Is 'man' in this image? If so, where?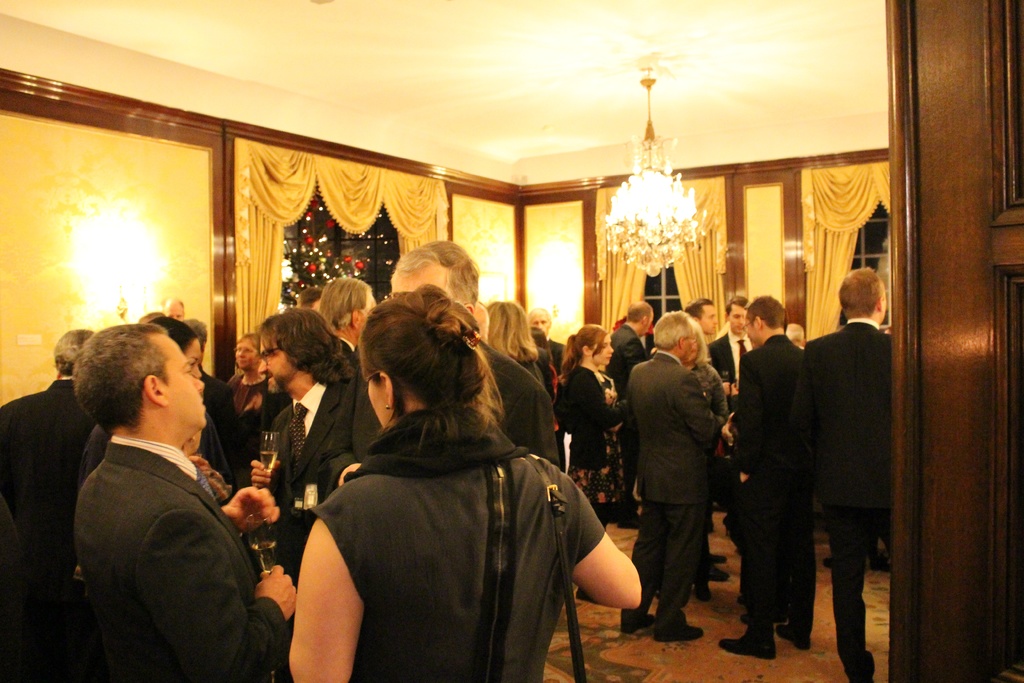
Yes, at crop(619, 310, 725, 637).
